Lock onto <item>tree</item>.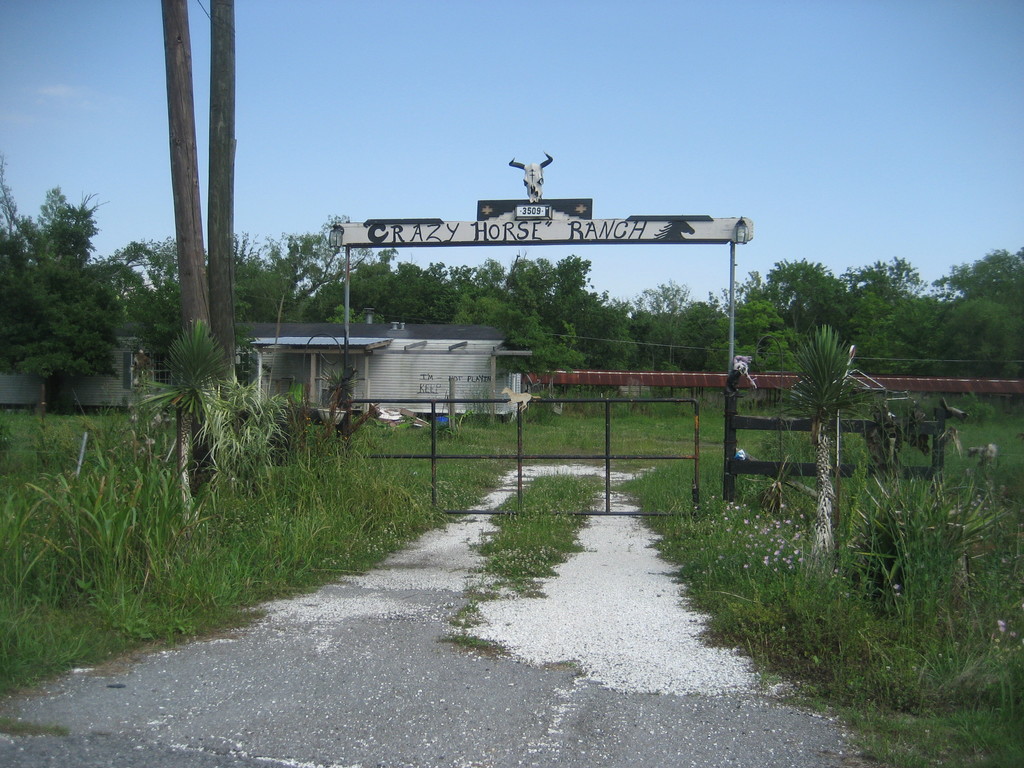
Locked: rect(631, 250, 771, 399).
